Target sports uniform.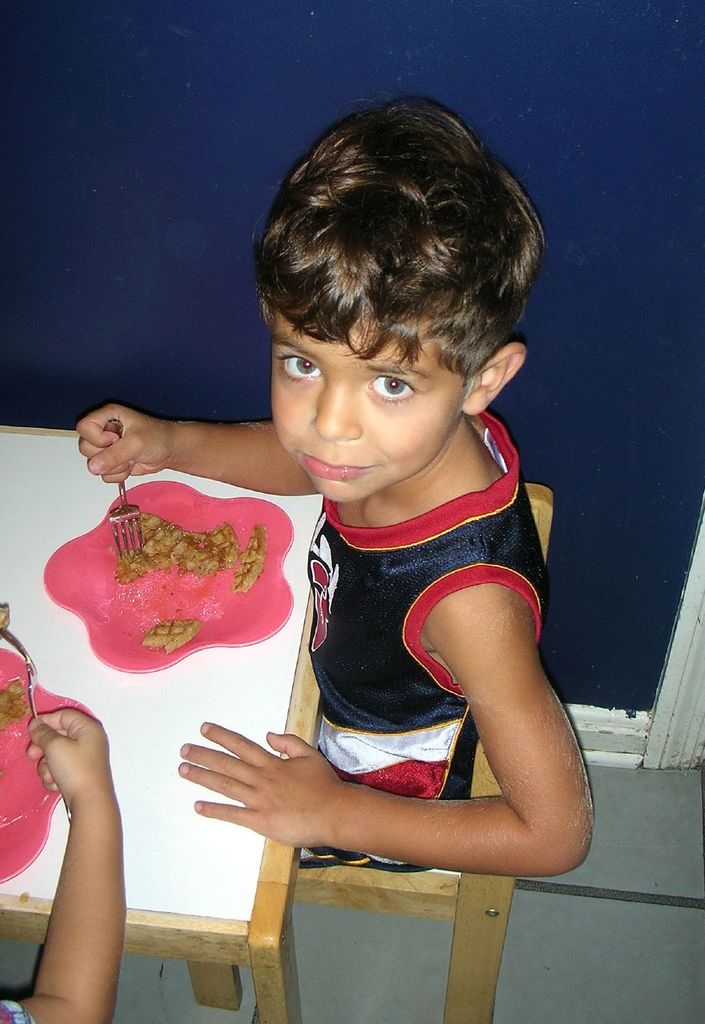
Target region: (299, 414, 546, 876).
